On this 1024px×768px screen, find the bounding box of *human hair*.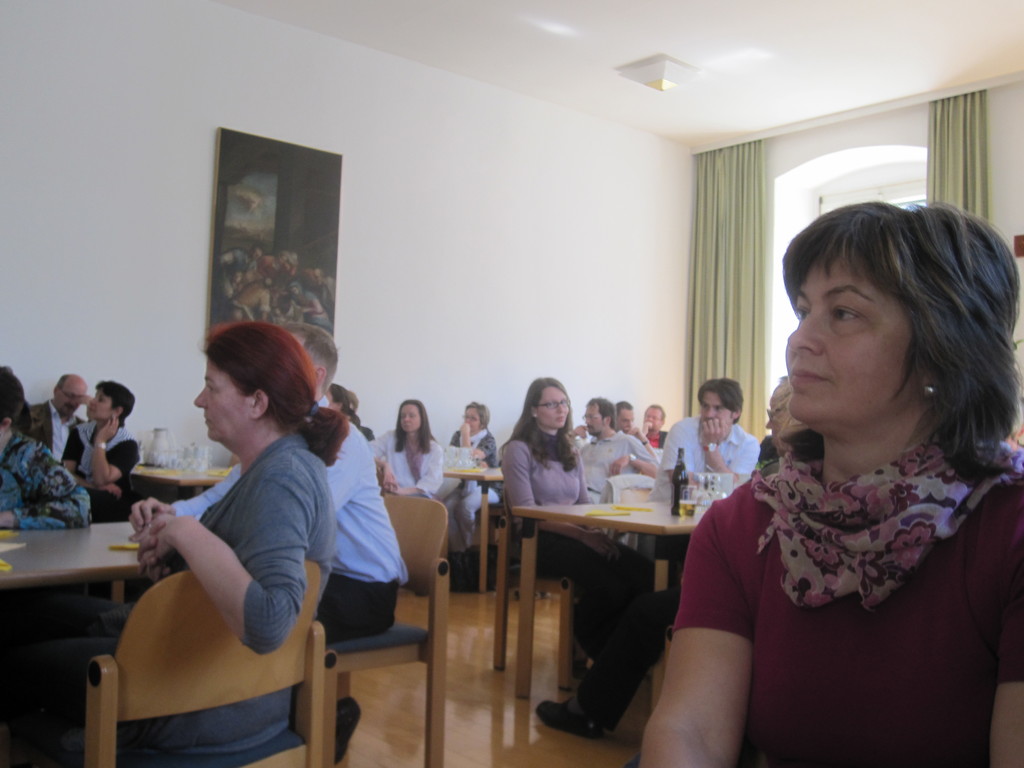
Bounding box: [left=650, top=403, right=665, bottom=422].
